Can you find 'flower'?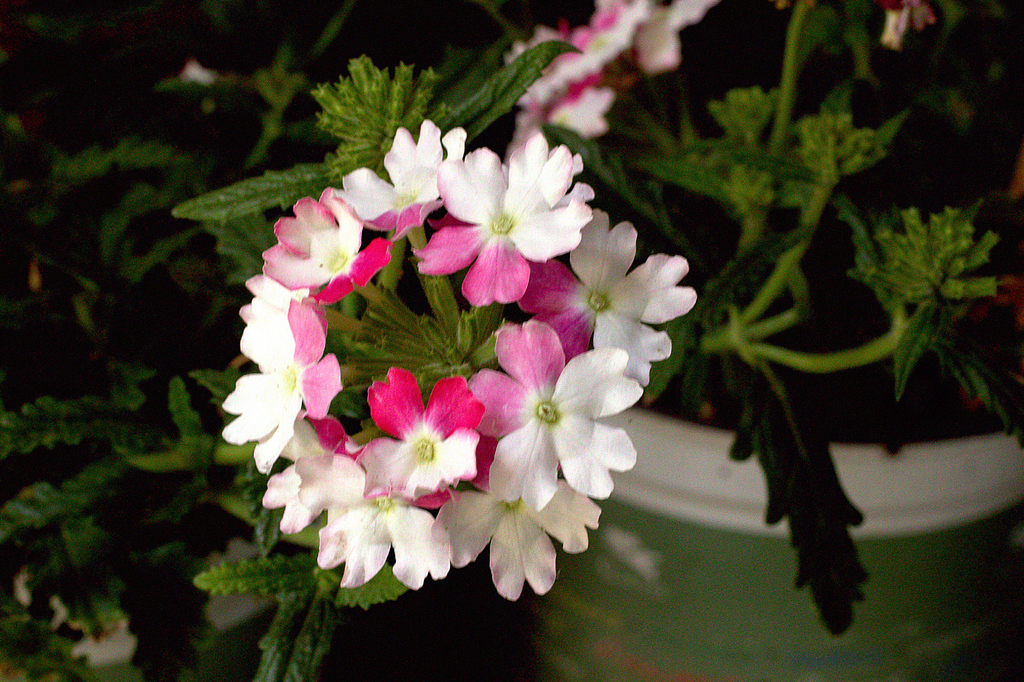
Yes, bounding box: <box>505,204,699,387</box>.
